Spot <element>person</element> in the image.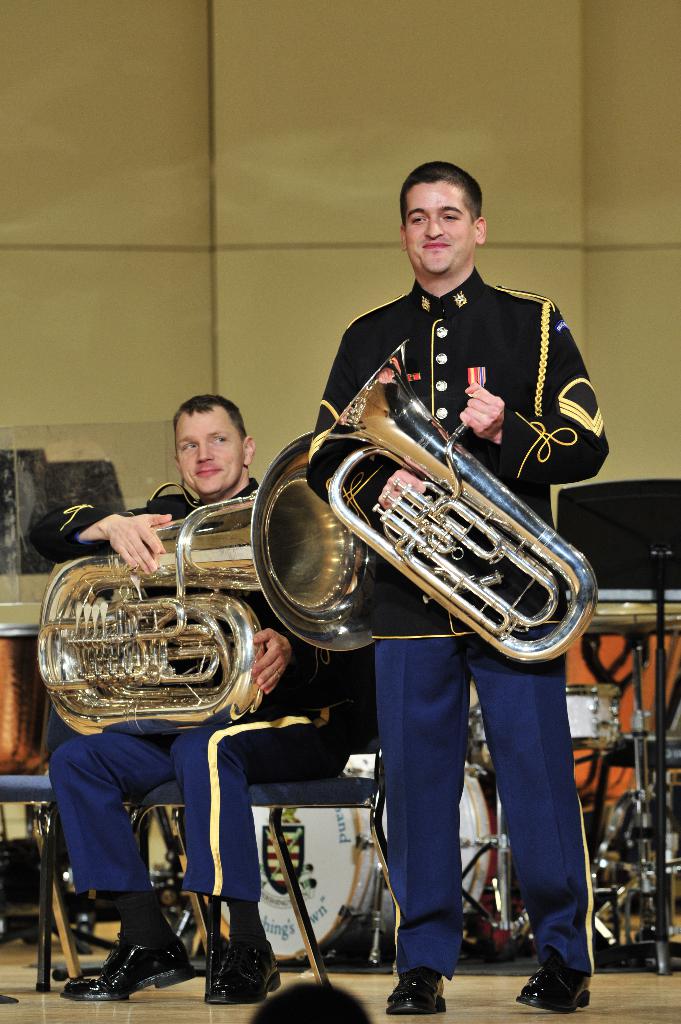
<element>person</element> found at crop(304, 159, 609, 1012).
